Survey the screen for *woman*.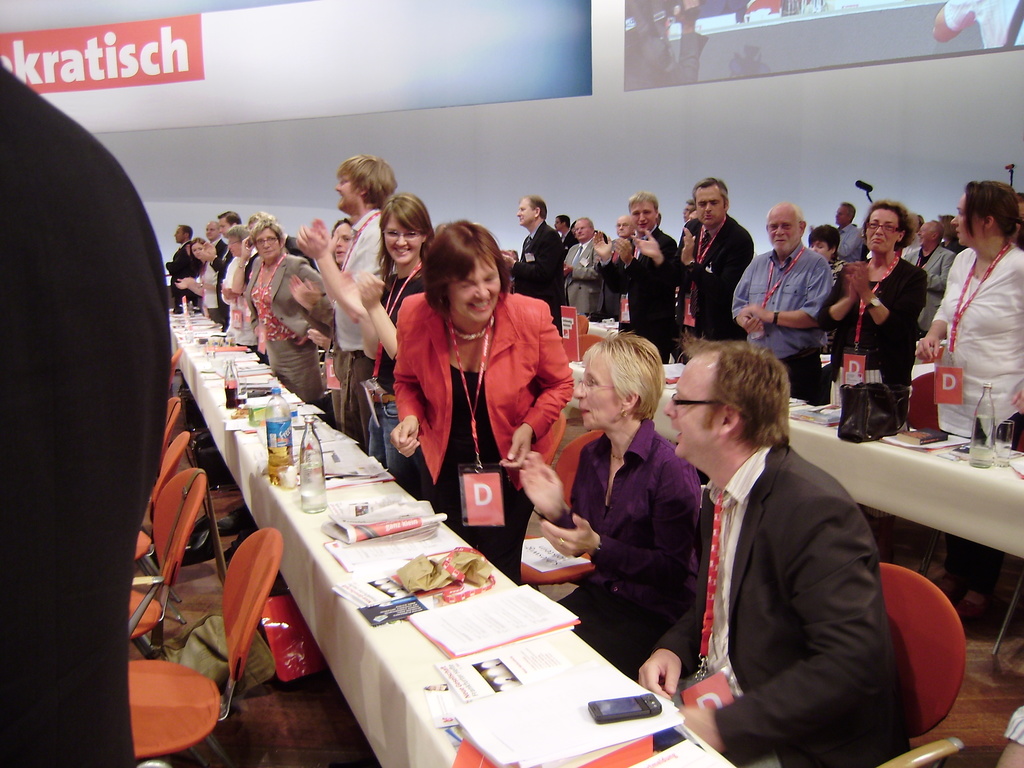
Survey found: pyautogui.locateOnScreen(911, 172, 1023, 438).
